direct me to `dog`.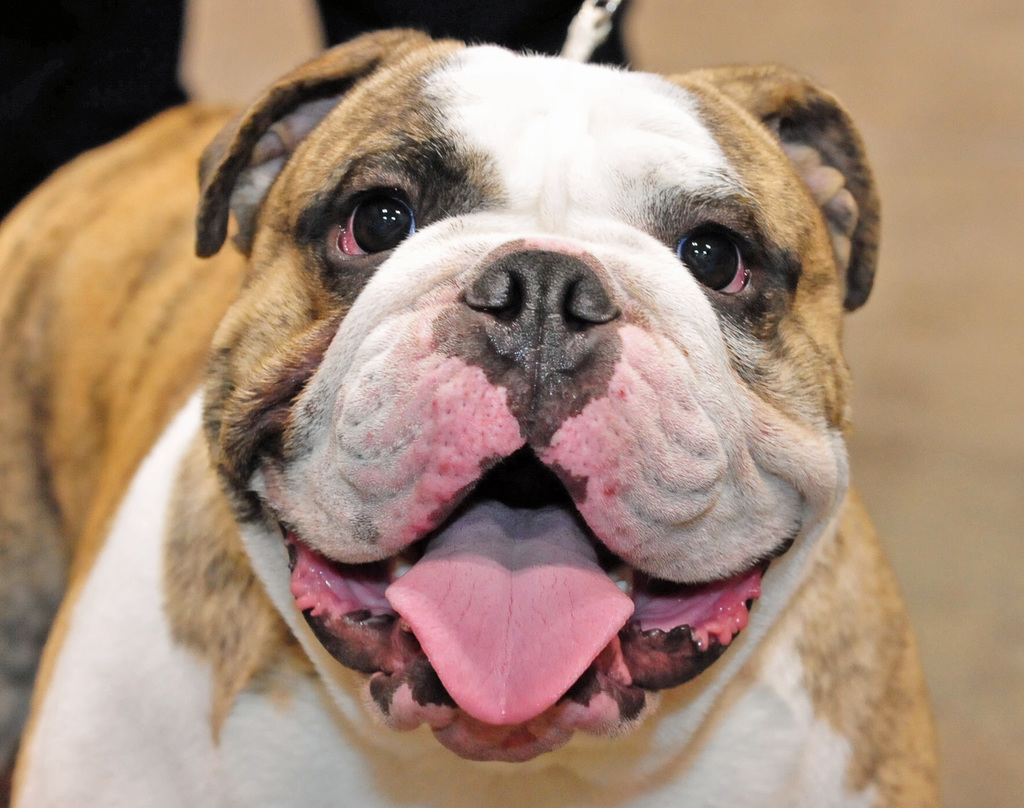
Direction: [0, 29, 941, 807].
